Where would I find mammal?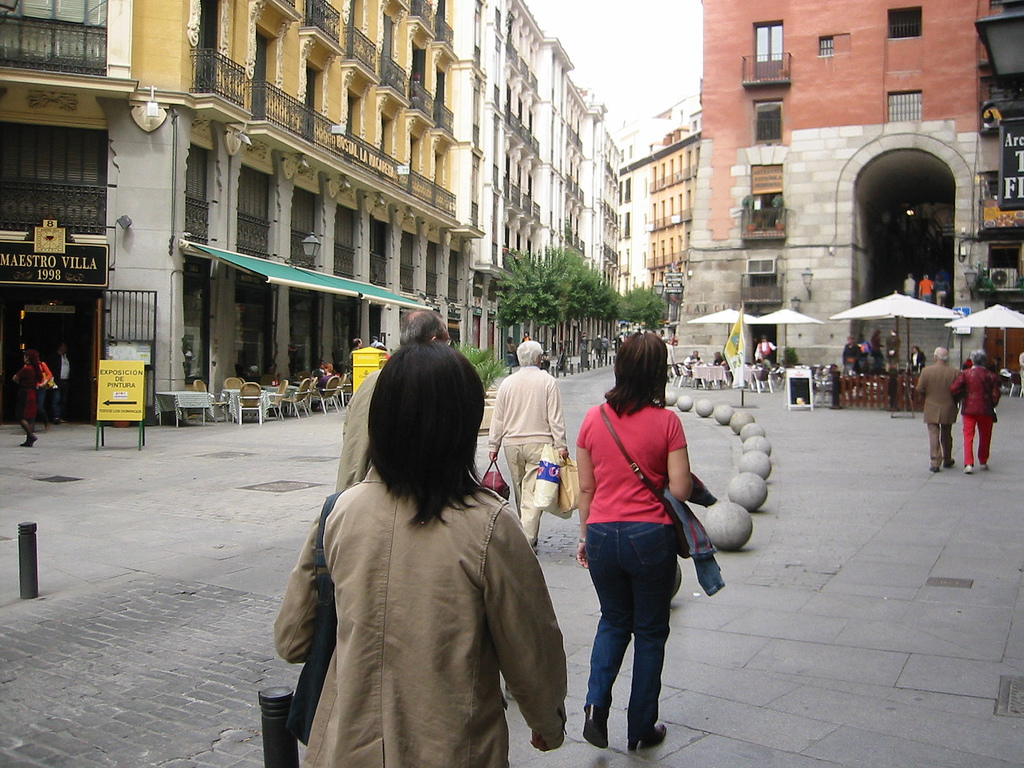
At select_region(948, 345, 1003, 469).
